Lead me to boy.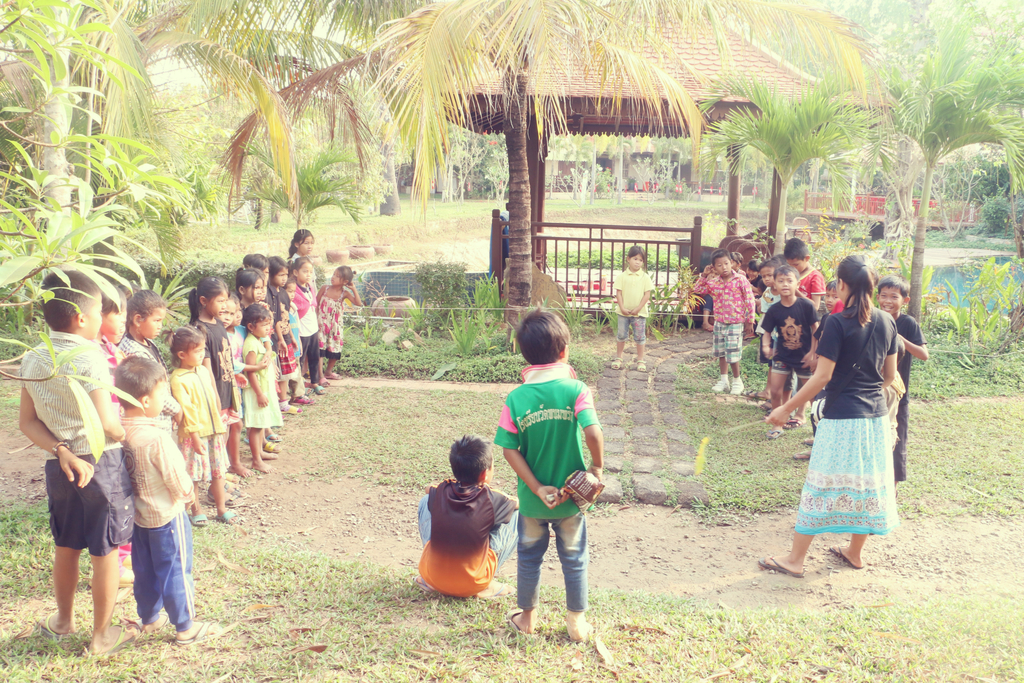
Lead to [418, 431, 522, 600].
